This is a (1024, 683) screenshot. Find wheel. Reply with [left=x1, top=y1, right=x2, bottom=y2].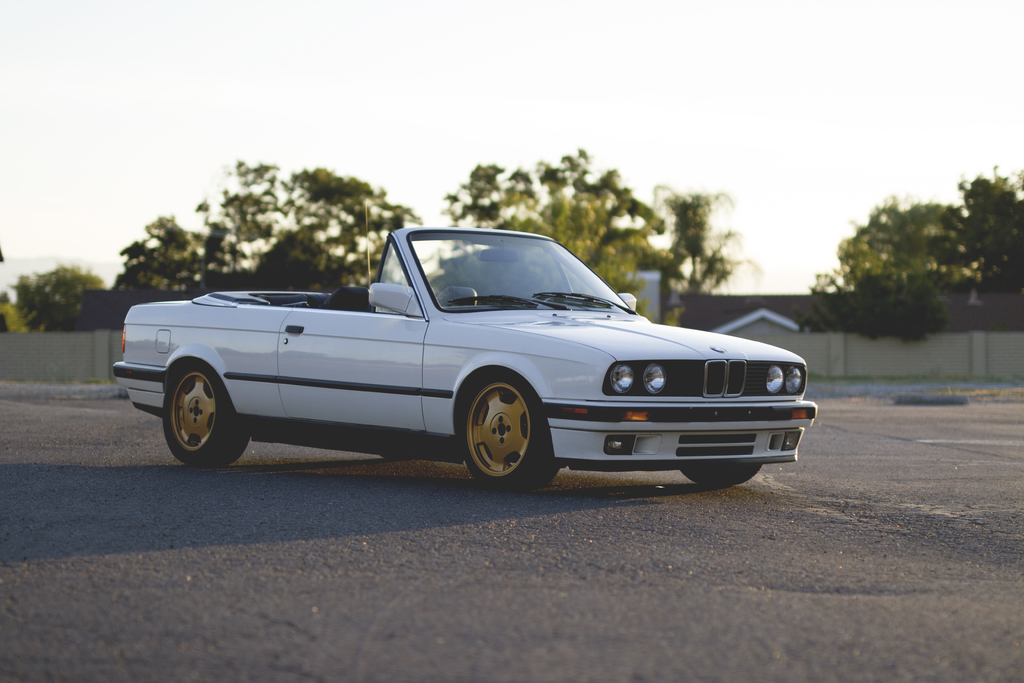
[left=683, top=459, right=762, bottom=497].
